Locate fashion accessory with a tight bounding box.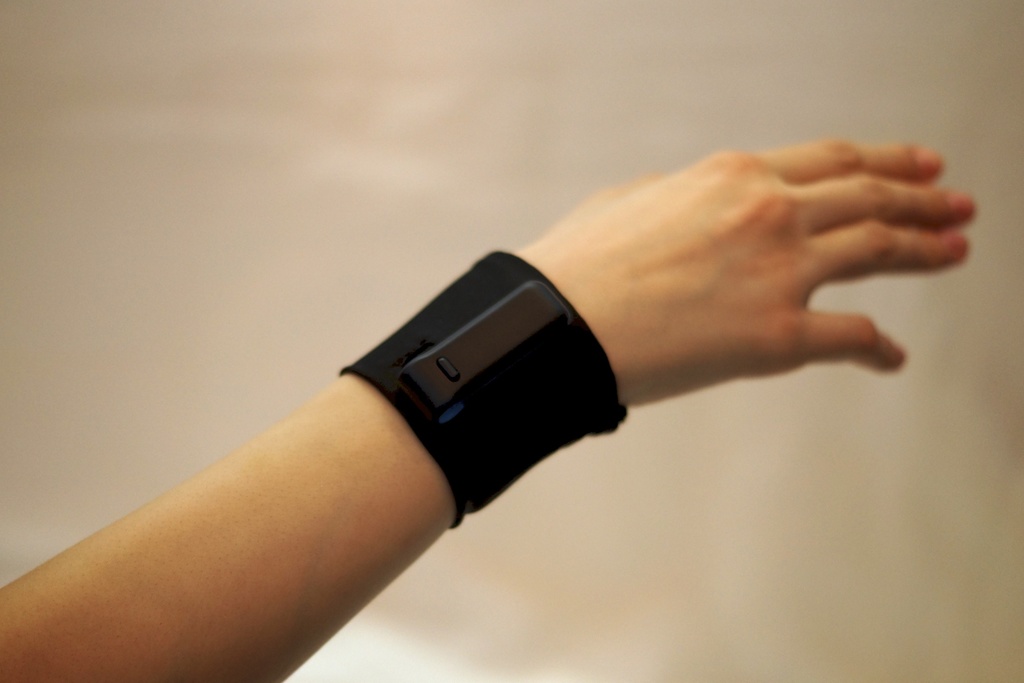
<region>342, 248, 627, 531</region>.
